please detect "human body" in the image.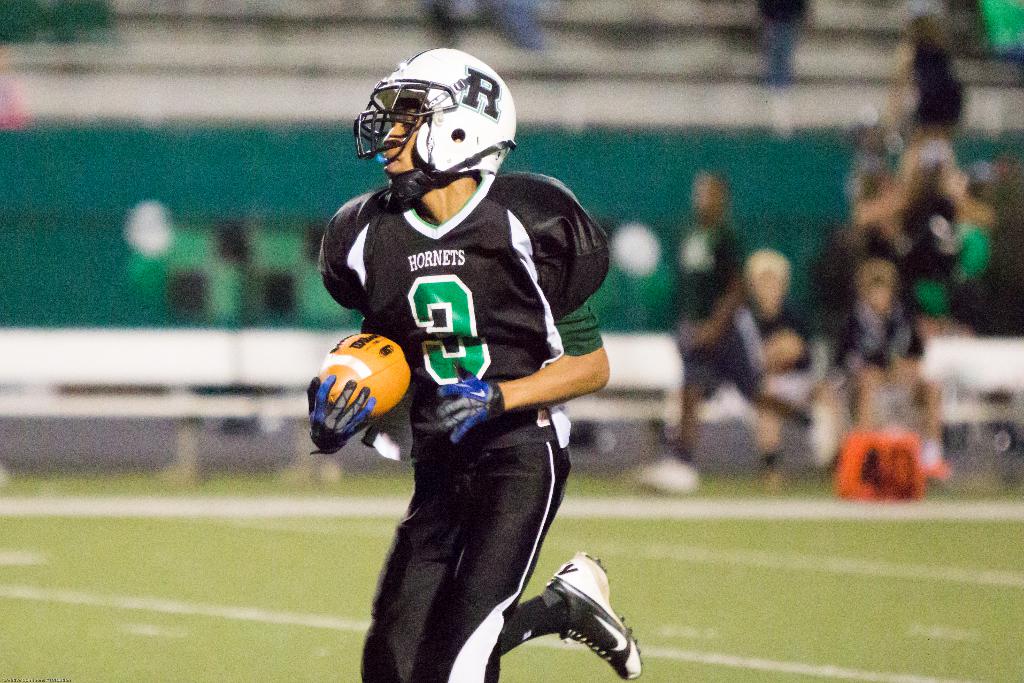
l=353, t=61, r=607, b=661.
